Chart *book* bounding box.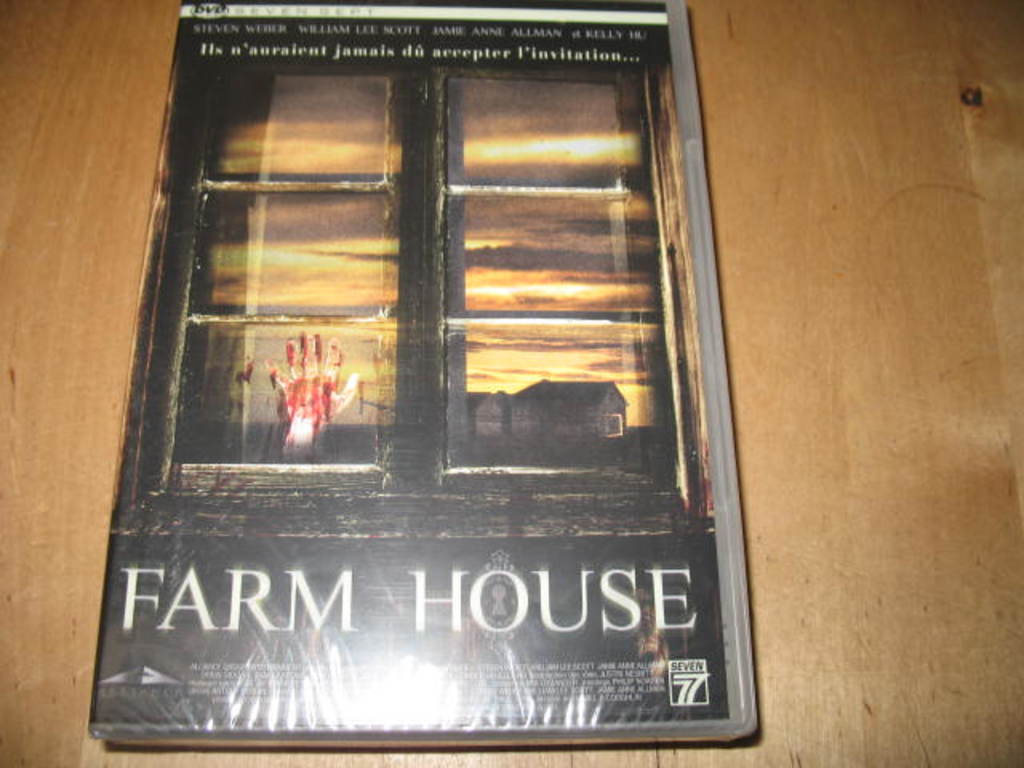
Charted: {"x1": 171, "y1": 48, "x2": 701, "y2": 658}.
